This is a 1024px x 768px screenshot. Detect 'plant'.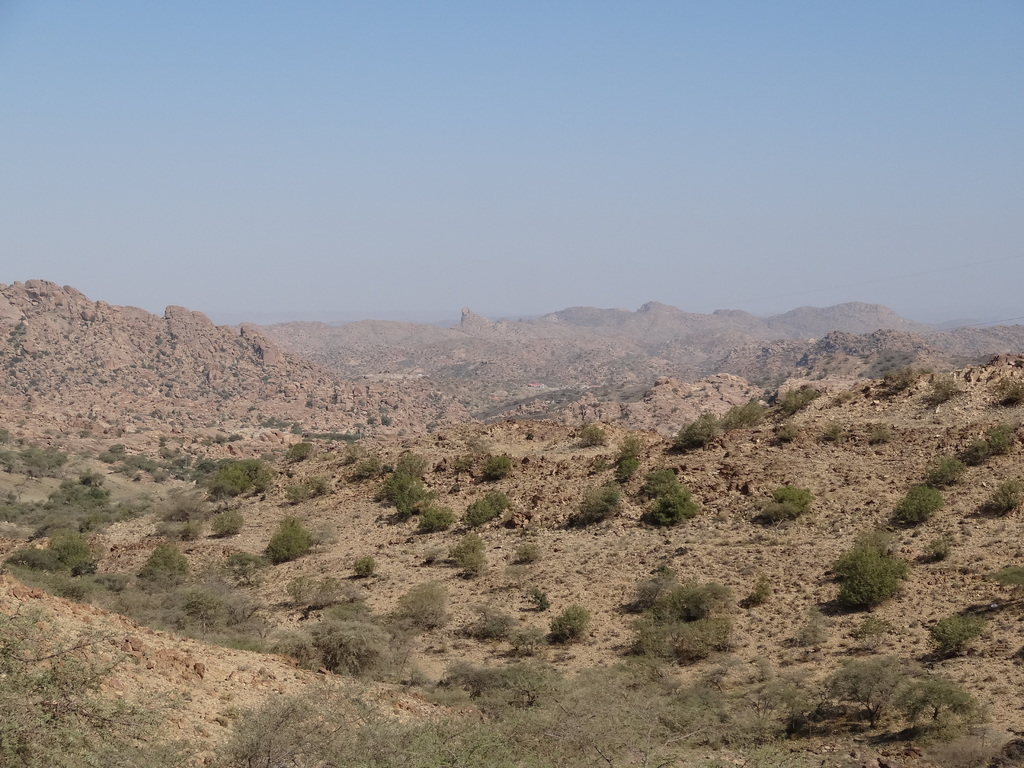
<region>346, 443, 365, 463</region>.
